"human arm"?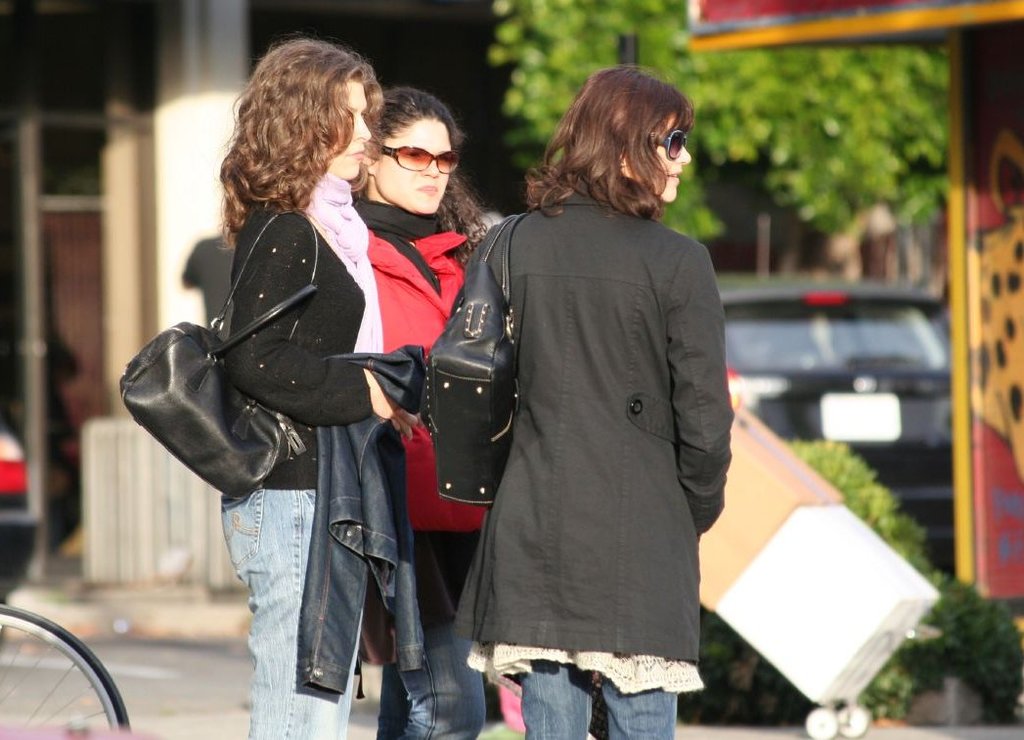
select_region(664, 243, 733, 533)
